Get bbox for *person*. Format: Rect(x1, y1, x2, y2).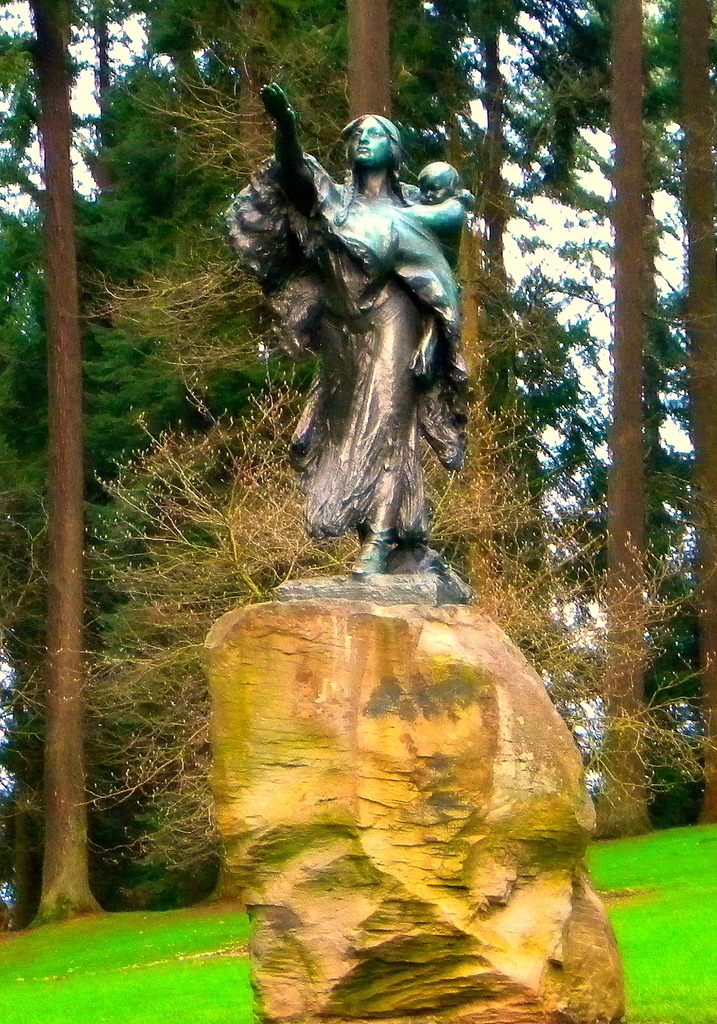
Rect(257, 89, 469, 581).
